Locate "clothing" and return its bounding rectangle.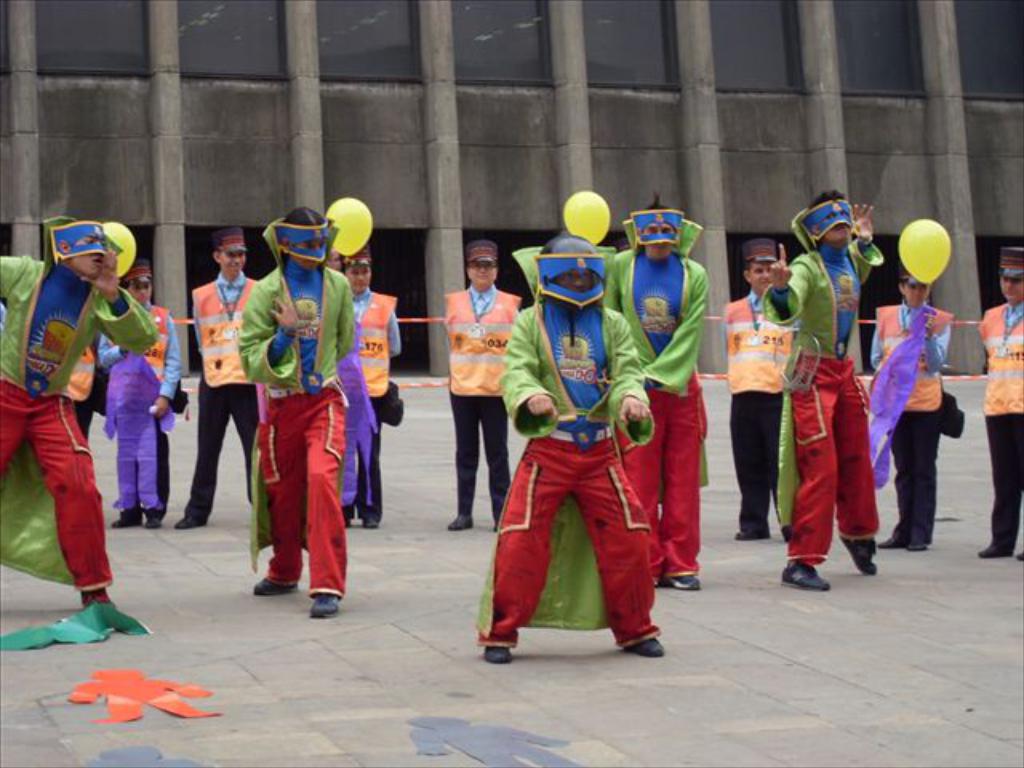
(left=717, top=275, right=798, bottom=528).
